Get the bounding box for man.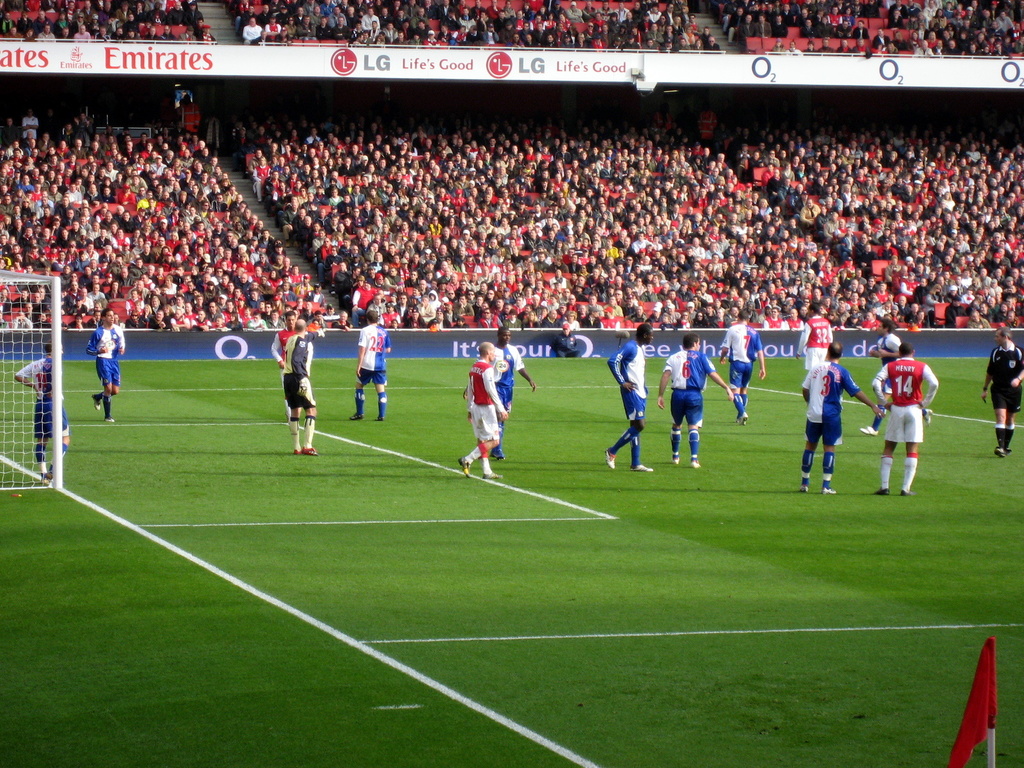
box=[29, 234, 42, 247].
